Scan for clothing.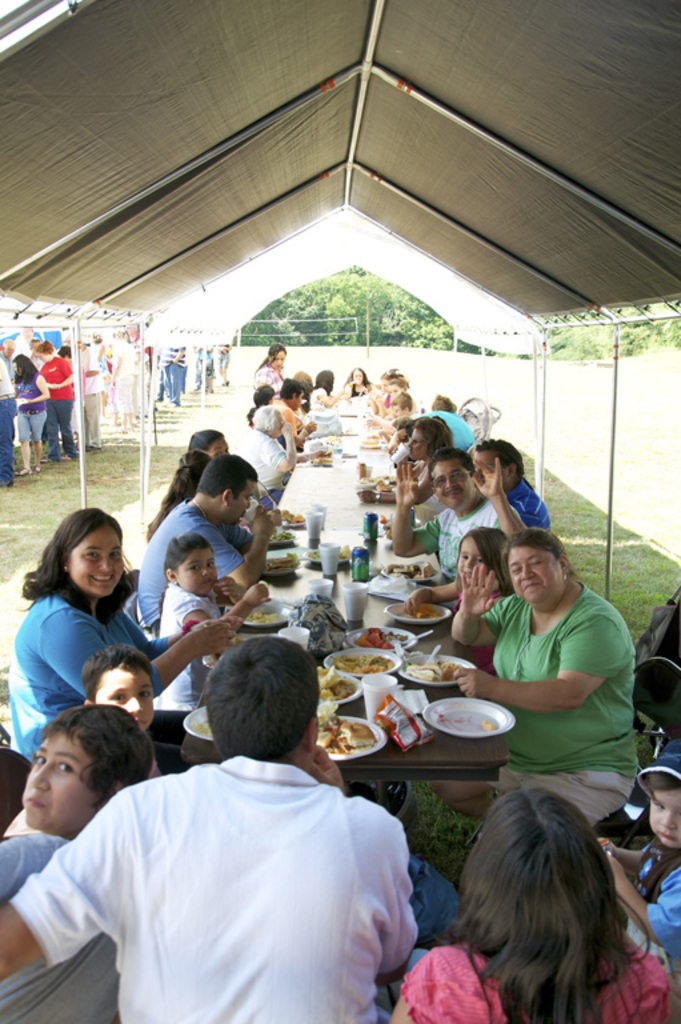
Scan result: [0,353,17,456].
